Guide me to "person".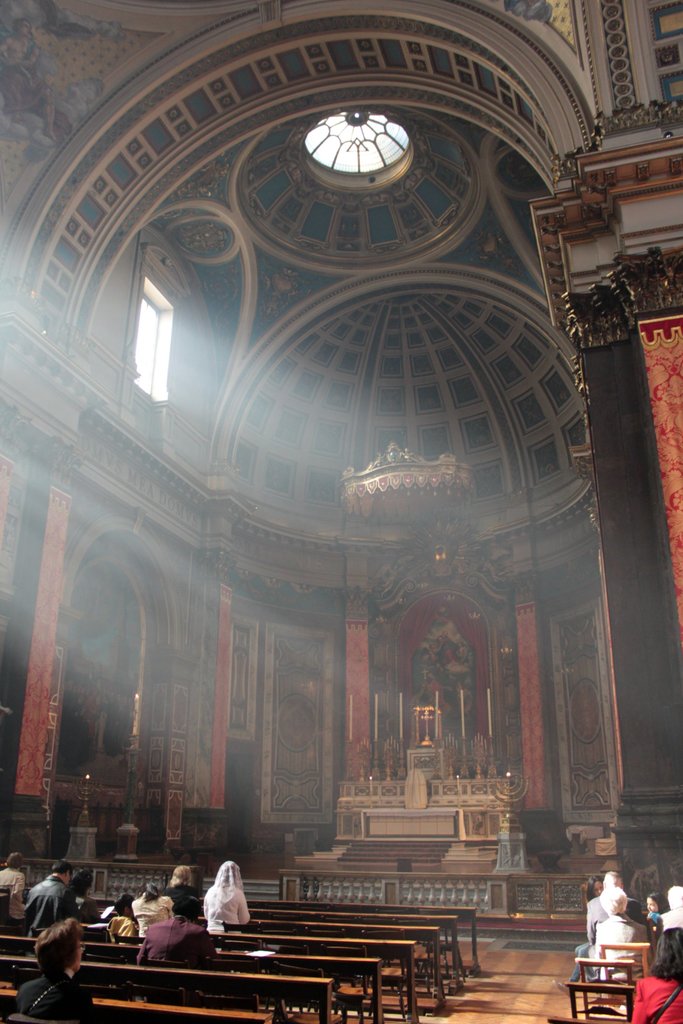
Guidance: (left=159, top=861, right=204, bottom=922).
